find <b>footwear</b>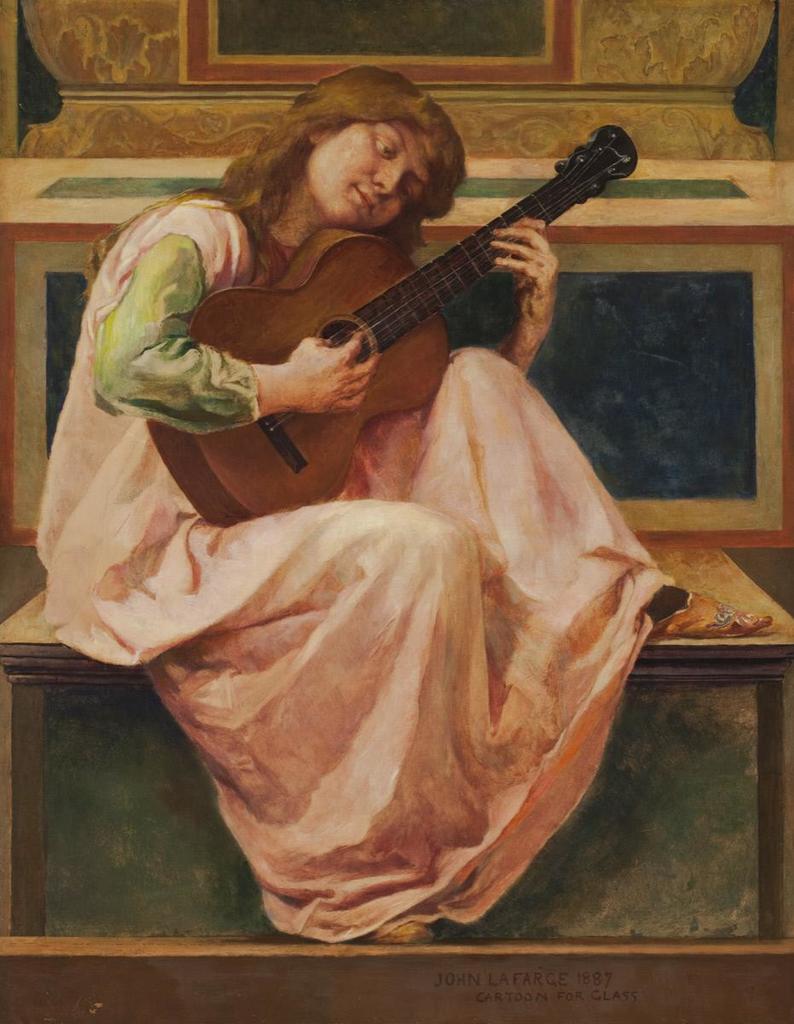
box=[650, 591, 776, 641]
